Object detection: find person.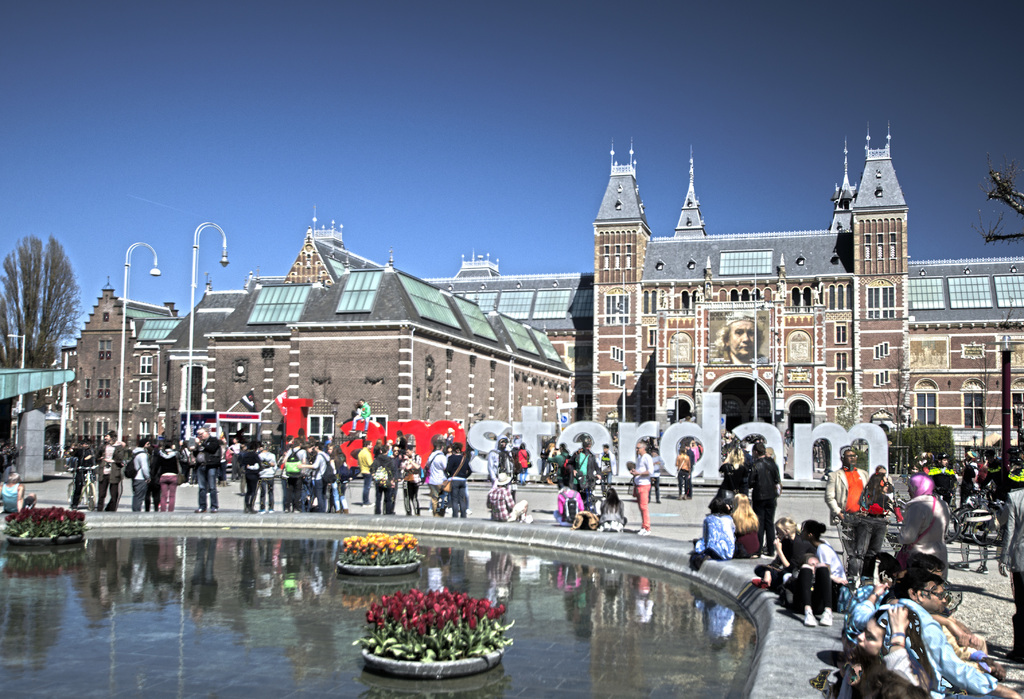
l=855, t=465, r=890, b=576.
